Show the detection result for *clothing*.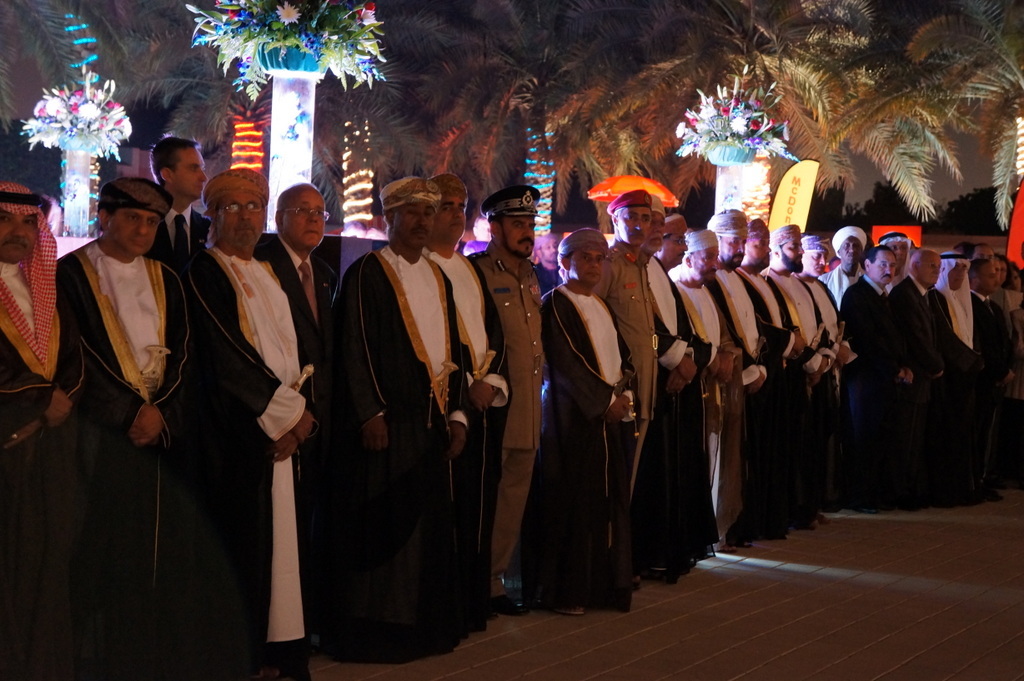
x1=250 y1=230 x2=382 y2=680.
